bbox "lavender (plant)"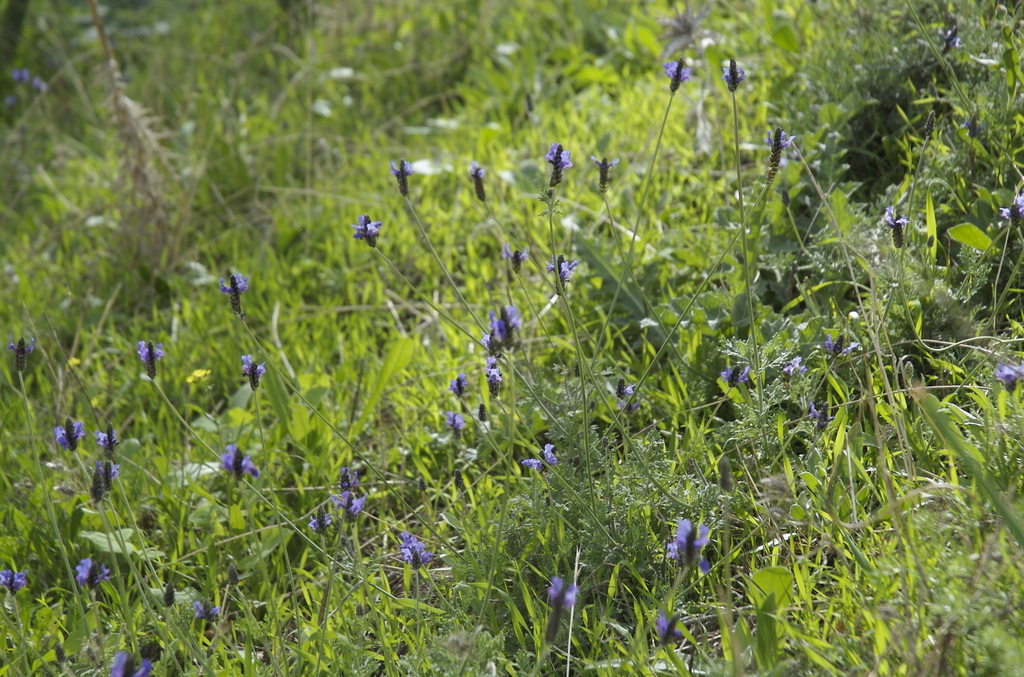
<box>55,420,84,449</box>
